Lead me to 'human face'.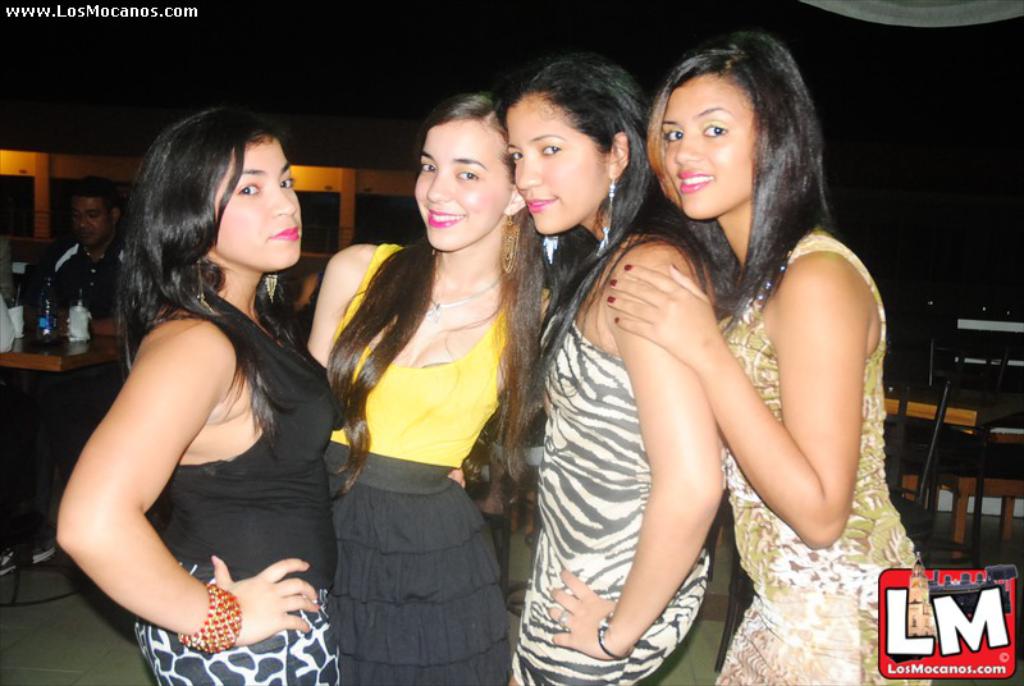
Lead to BBox(212, 131, 306, 265).
